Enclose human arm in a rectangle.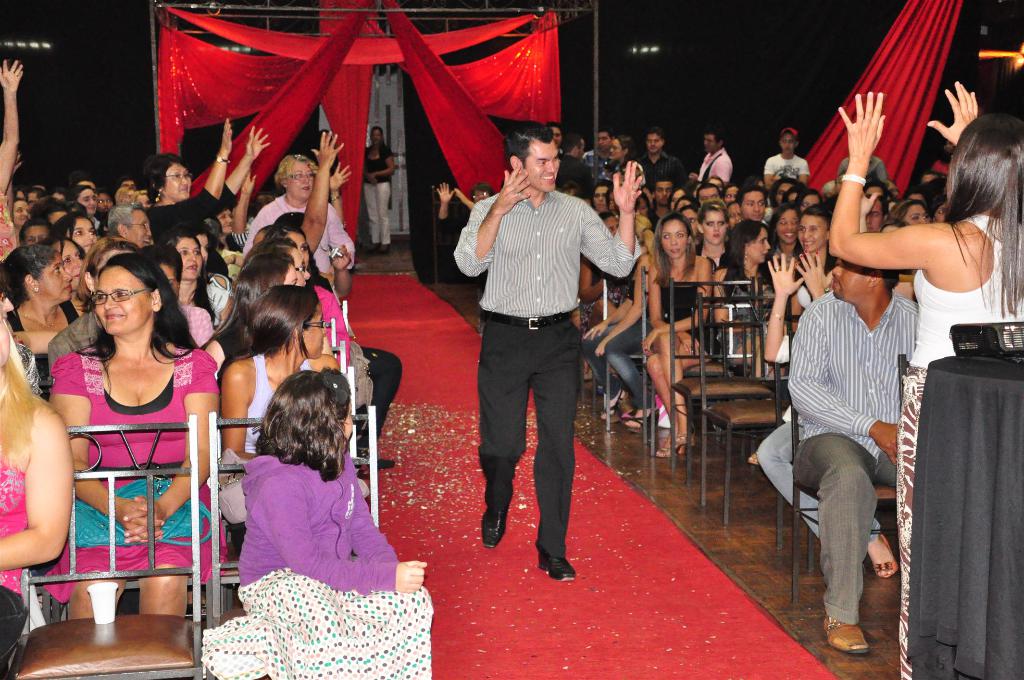
bbox=[326, 161, 351, 223].
